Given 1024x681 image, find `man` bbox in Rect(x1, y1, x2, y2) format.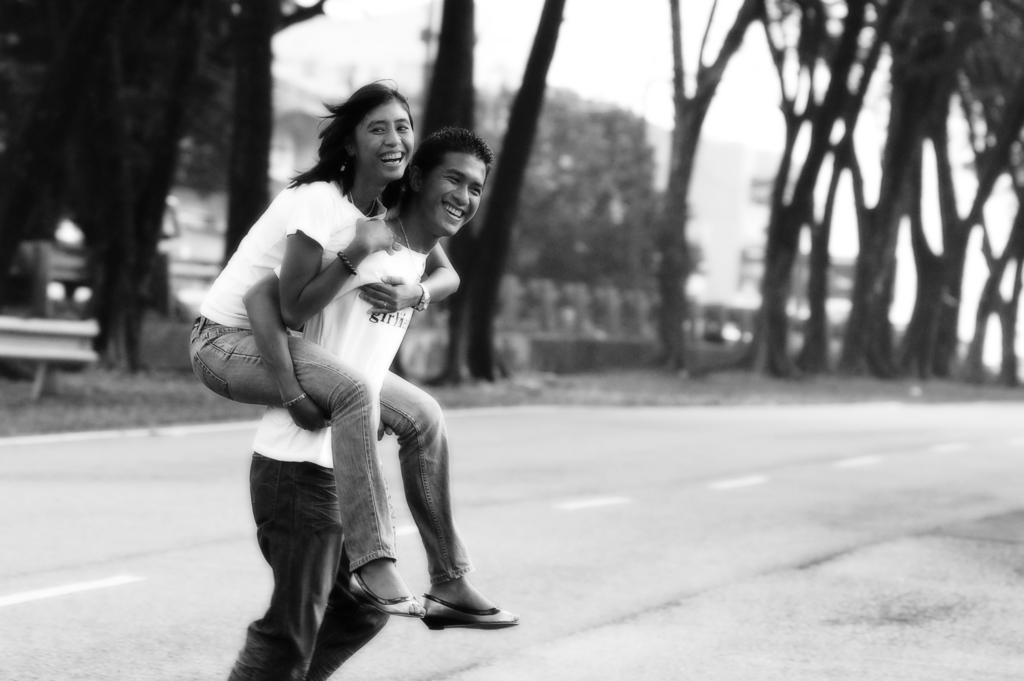
Rect(216, 125, 493, 680).
